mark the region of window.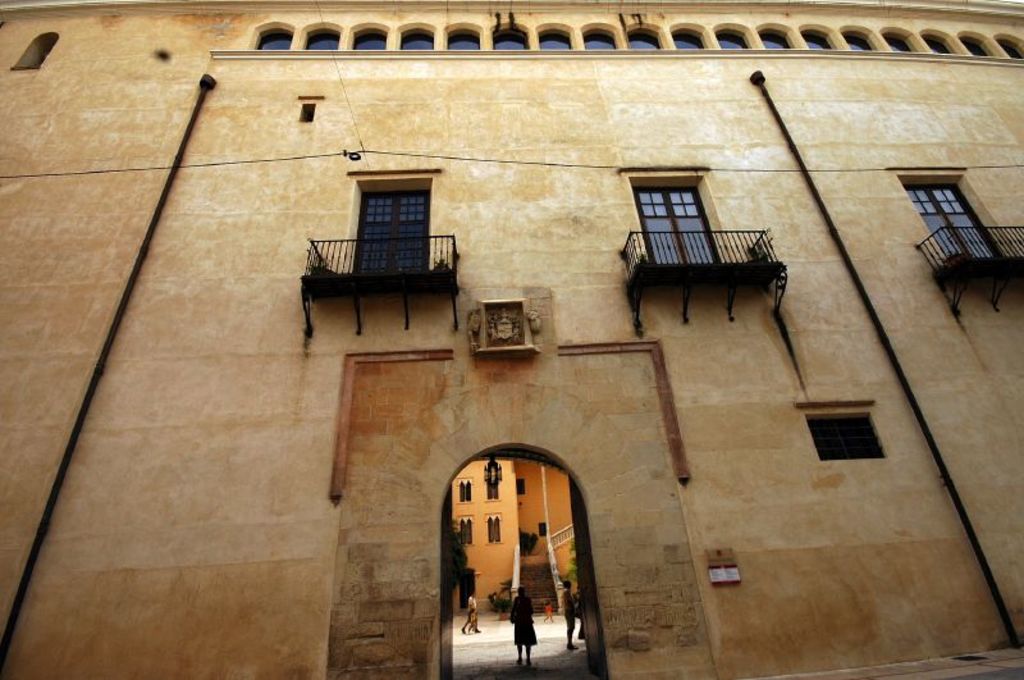
Region: [305,35,339,51].
